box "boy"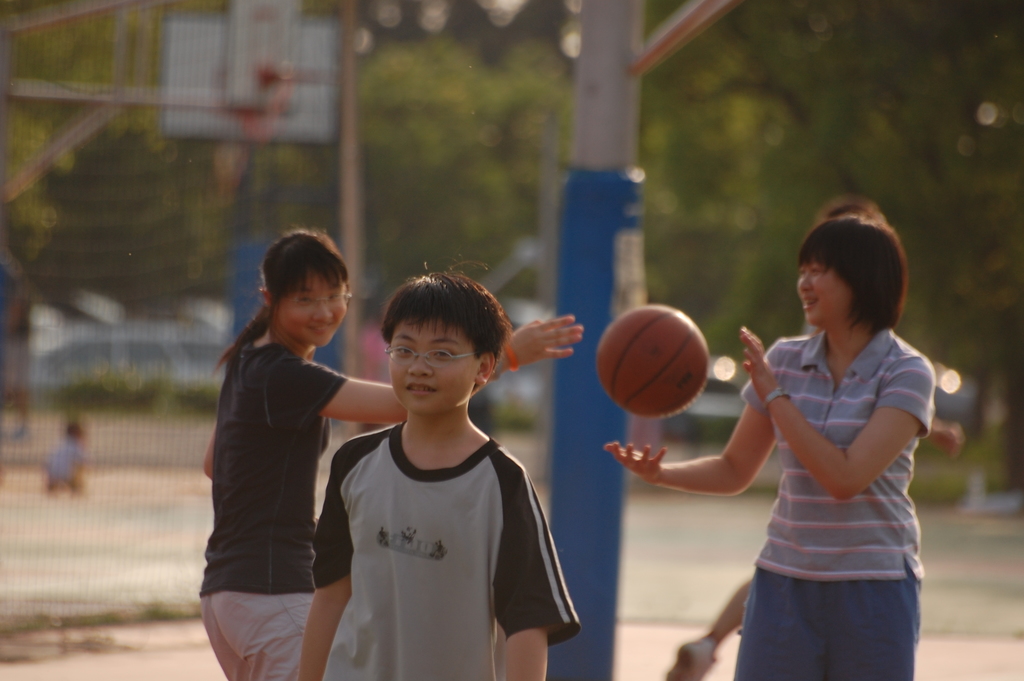
box(280, 261, 580, 668)
